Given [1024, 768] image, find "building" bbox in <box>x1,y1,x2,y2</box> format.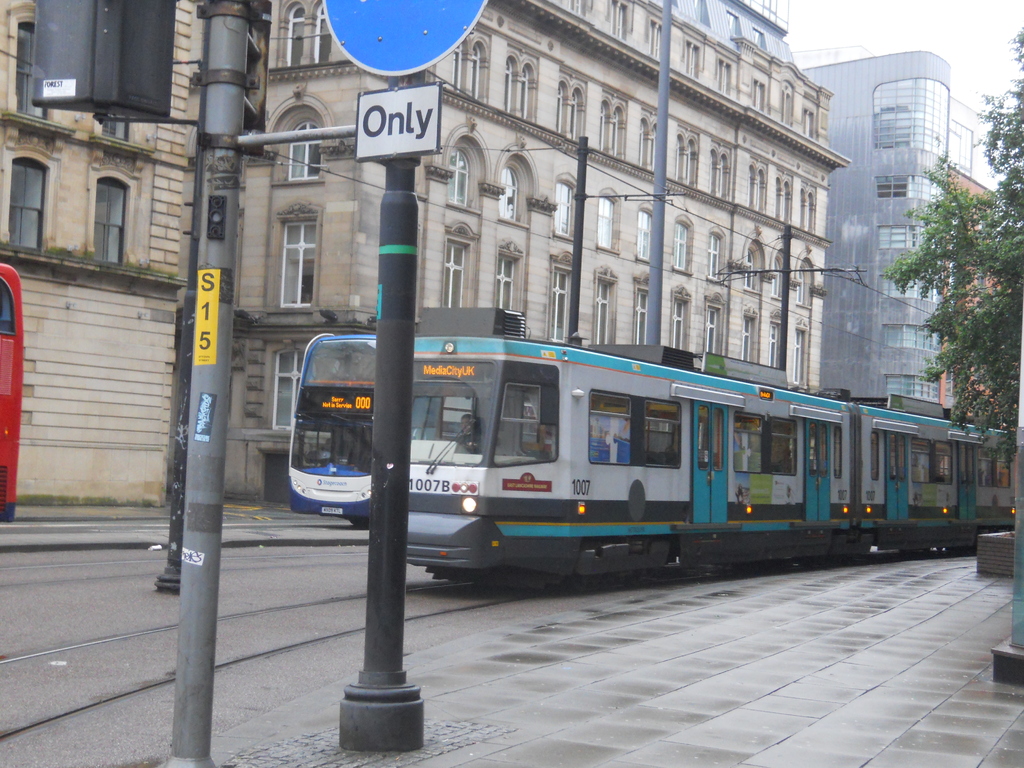
<box>0,0,847,504</box>.
